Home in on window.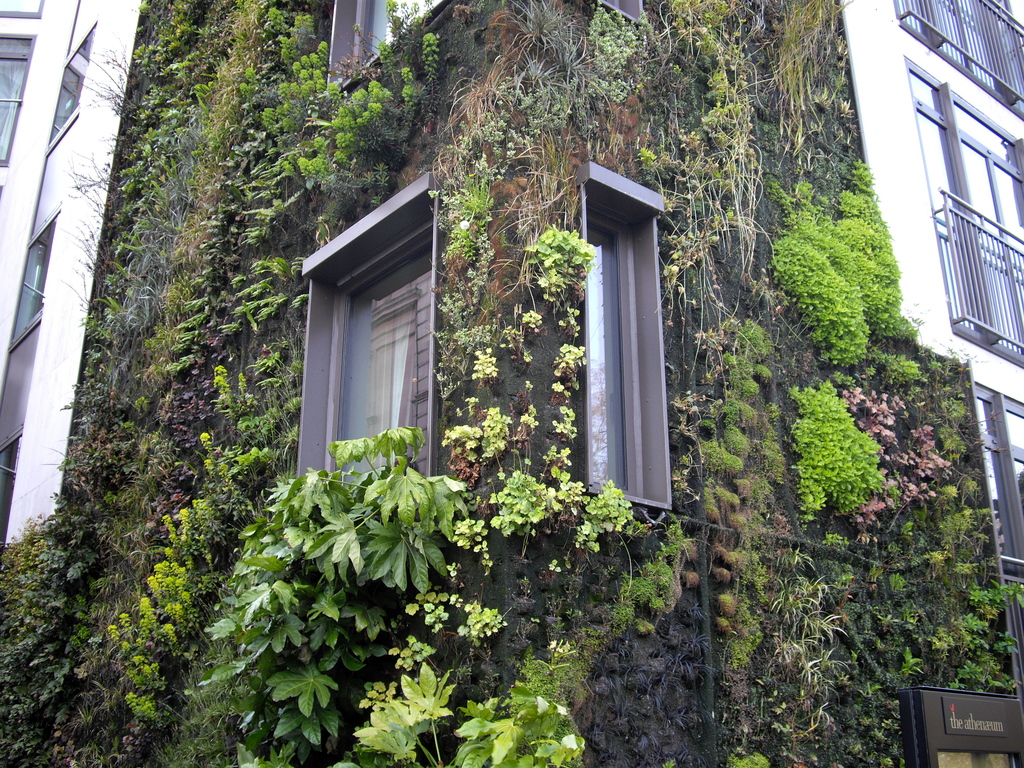
Homed in at [left=975, top=385, right=1023, bottom=583].
